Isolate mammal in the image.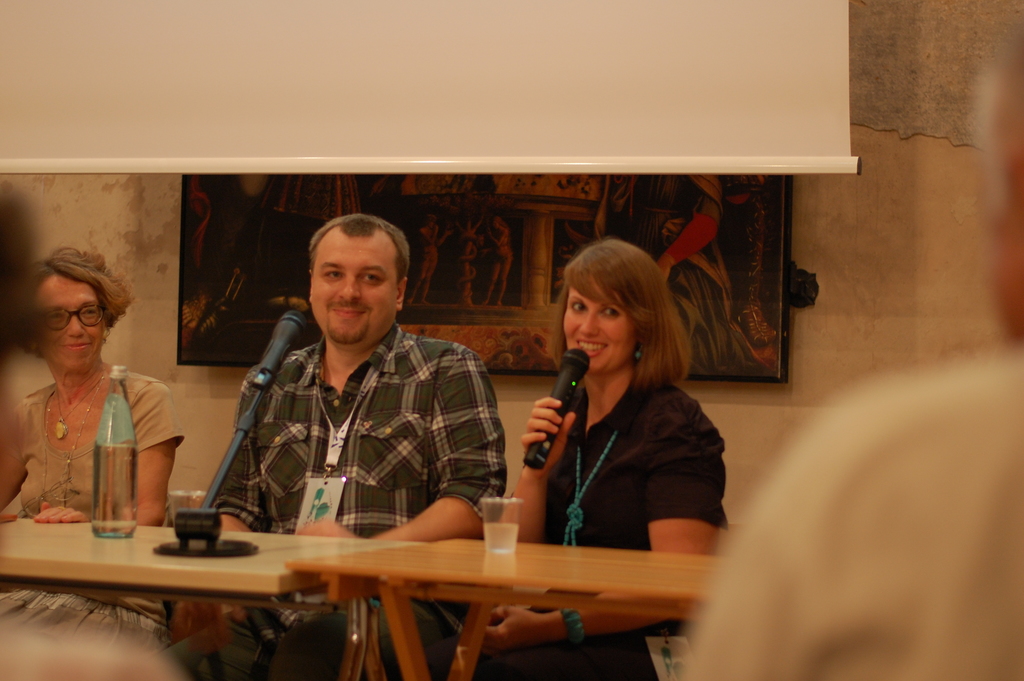
Isolated region: box(506, 253, 753, 577).
